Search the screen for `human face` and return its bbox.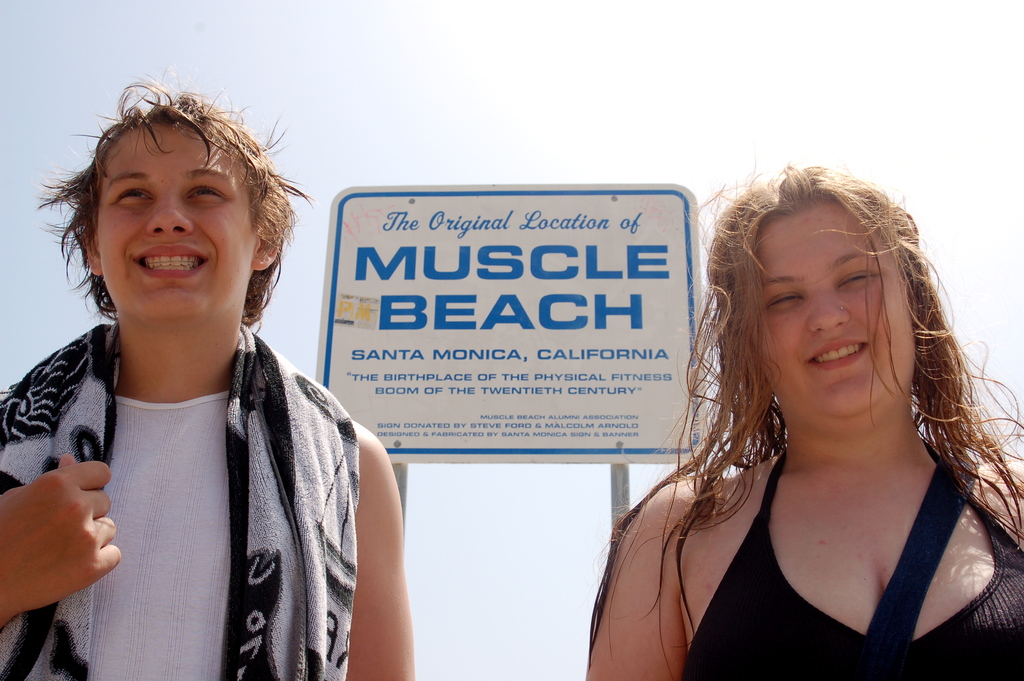
Found: detection(753, 199, 914, 415).
